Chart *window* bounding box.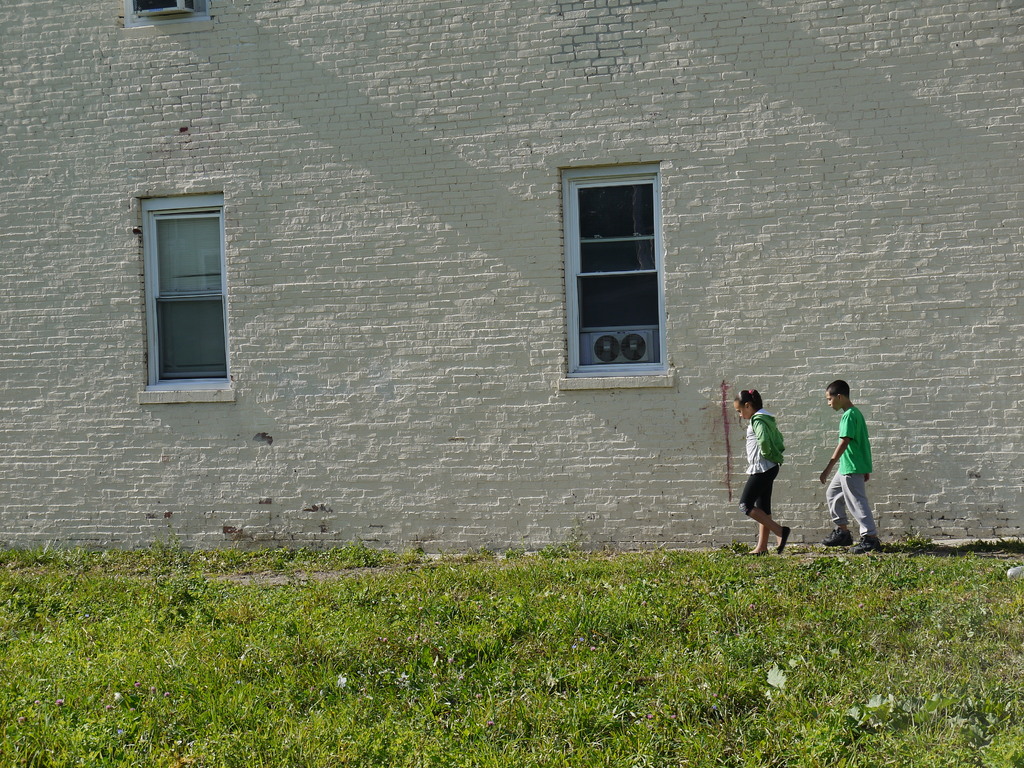
Charted: pyautogui.locateOnScreen(145, 179, 233, 396).
